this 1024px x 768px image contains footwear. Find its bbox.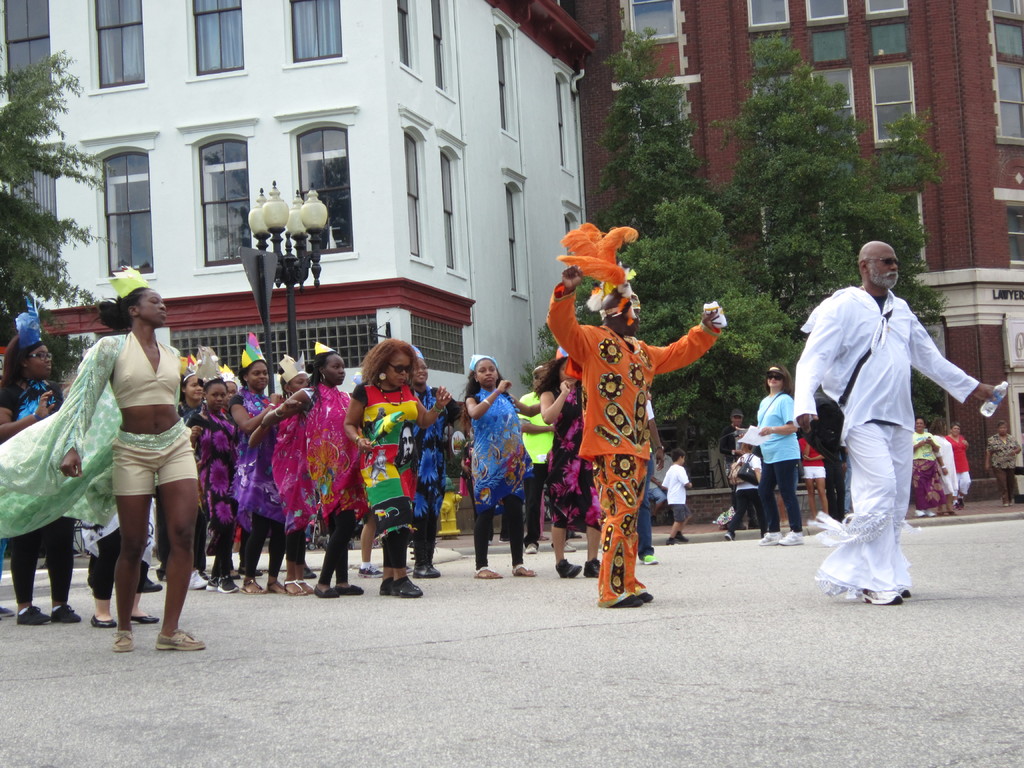
BBox(404, 563, 413, 576).
